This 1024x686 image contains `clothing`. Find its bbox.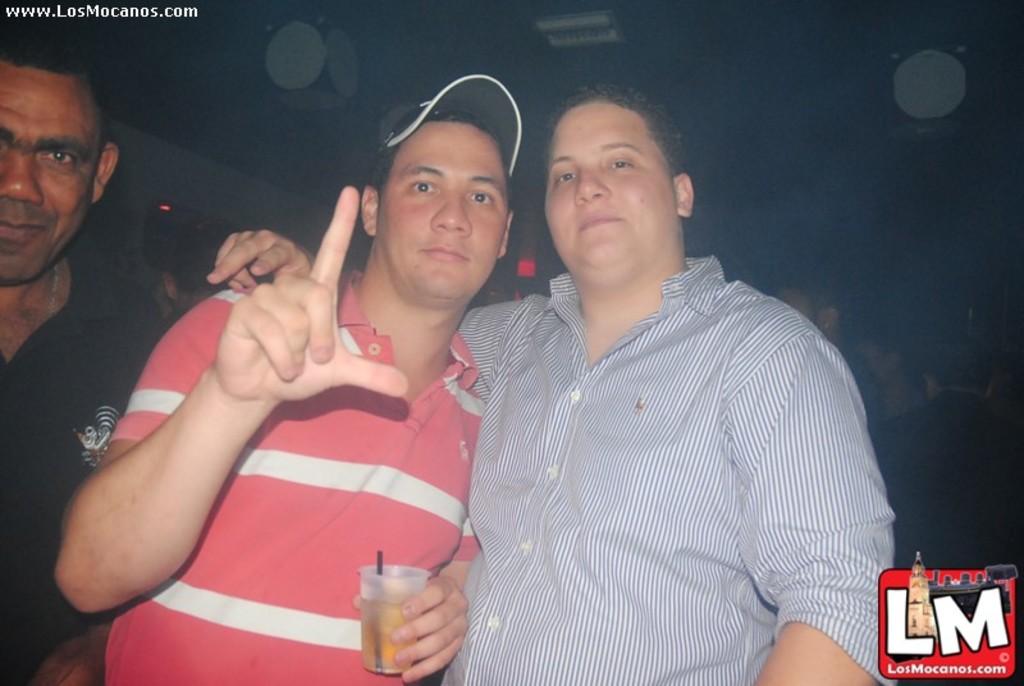
l=416, t=175, r=872, b=651.
